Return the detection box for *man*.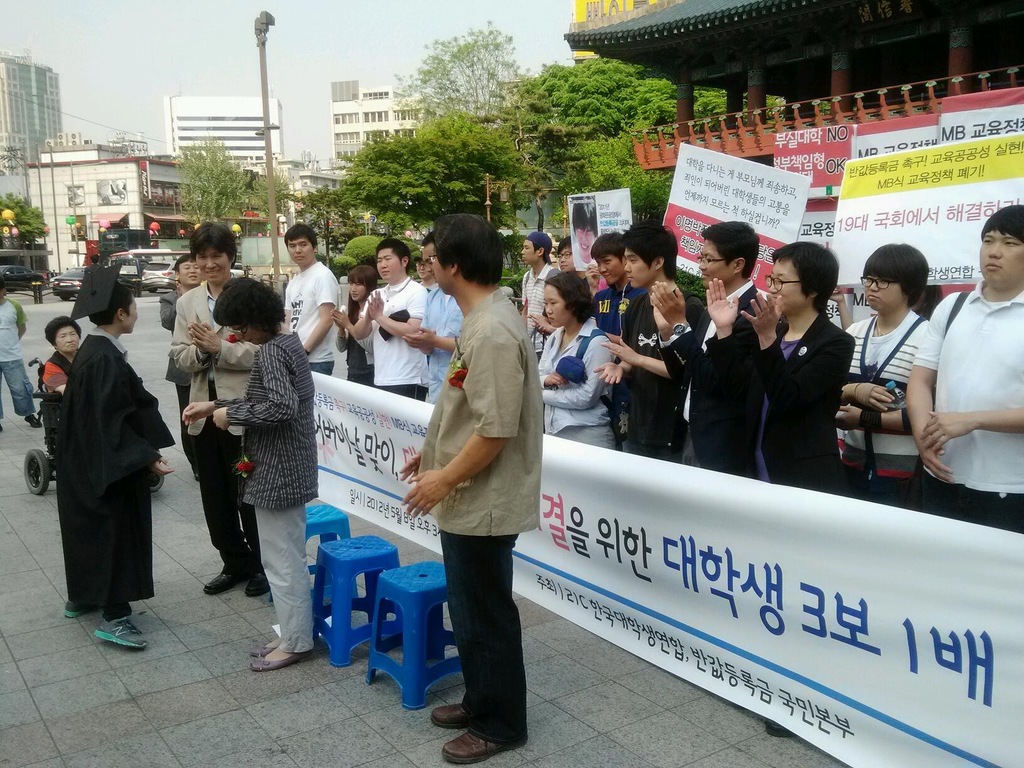
161/256/205/479.
